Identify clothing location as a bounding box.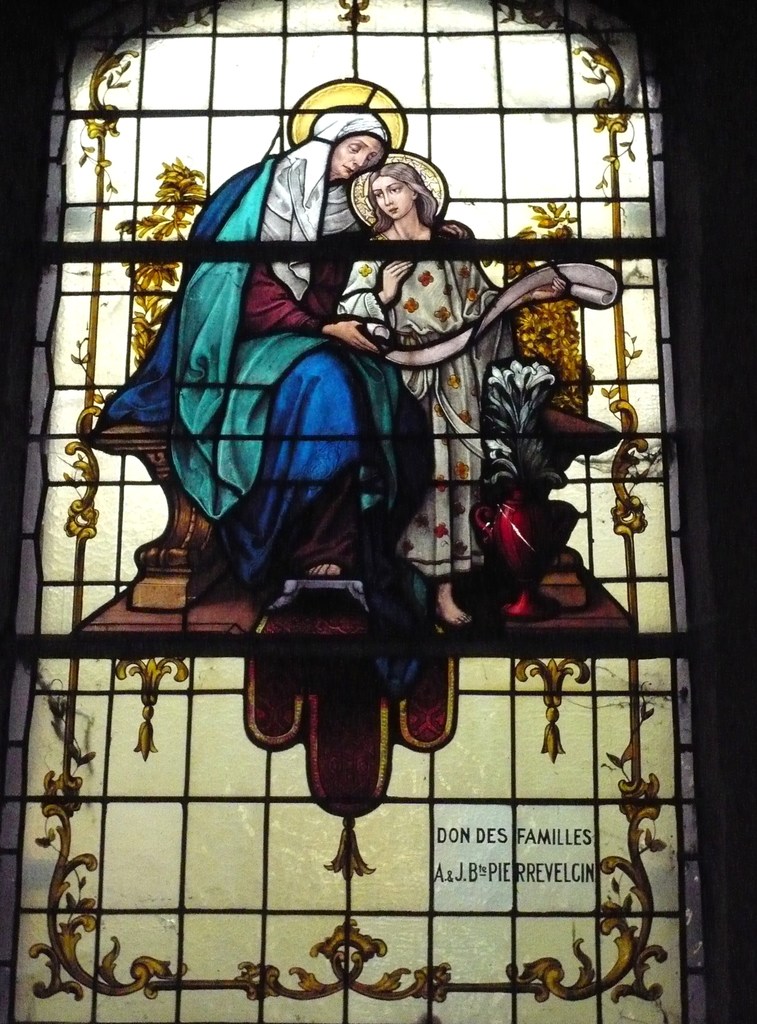
(72,99,421,685).
